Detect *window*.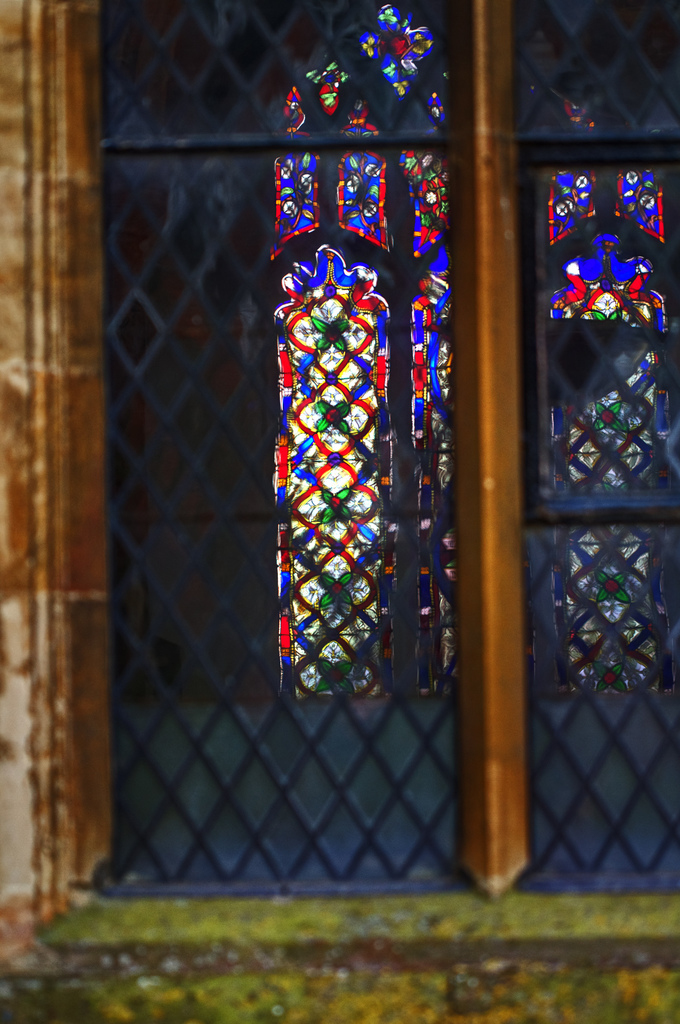
Detected at <box>0,0,679,950</box>.
